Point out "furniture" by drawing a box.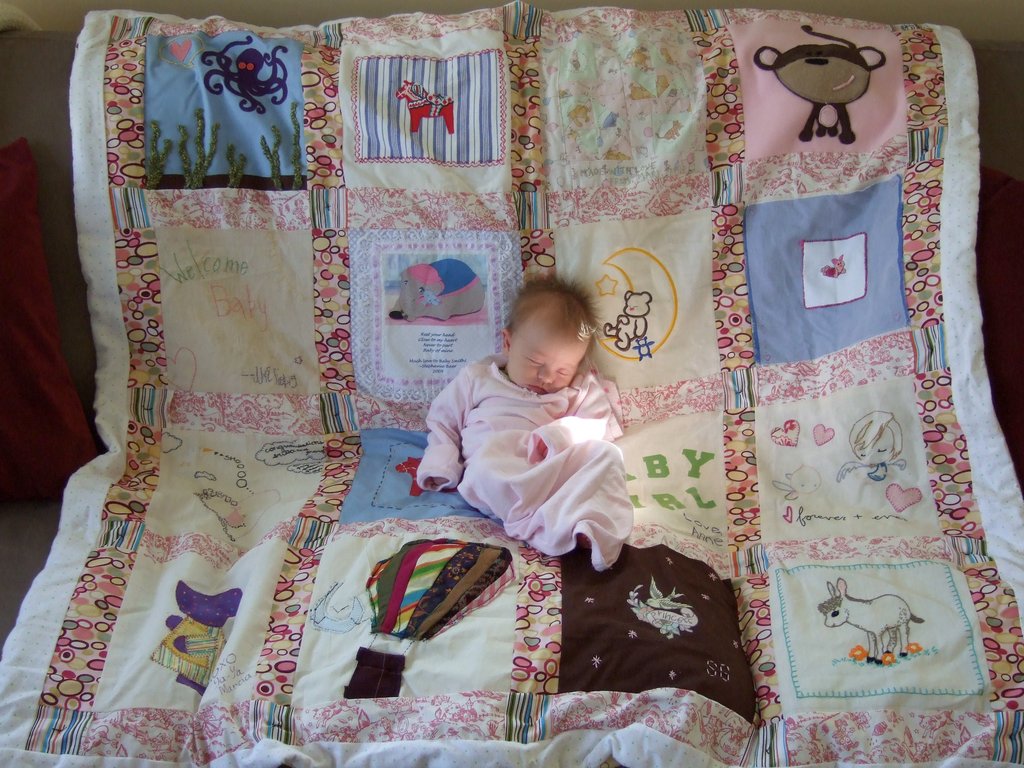
bbox=(0, 10, 1023, 767).
